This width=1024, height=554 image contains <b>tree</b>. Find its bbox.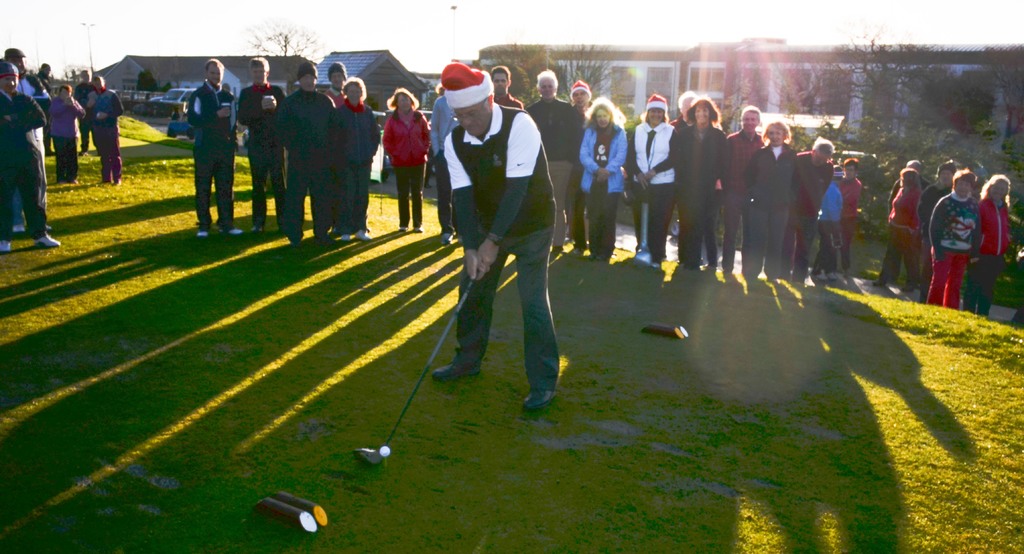
131, 72, 157, 94.
